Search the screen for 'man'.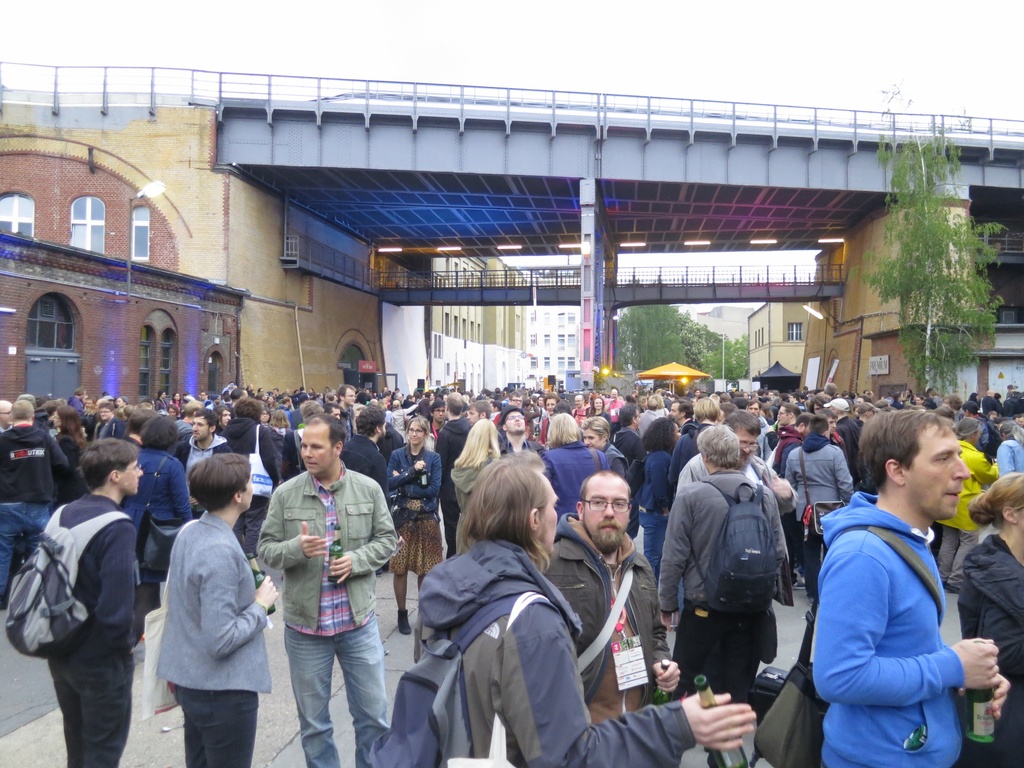
Found at 6 445 143 767.
